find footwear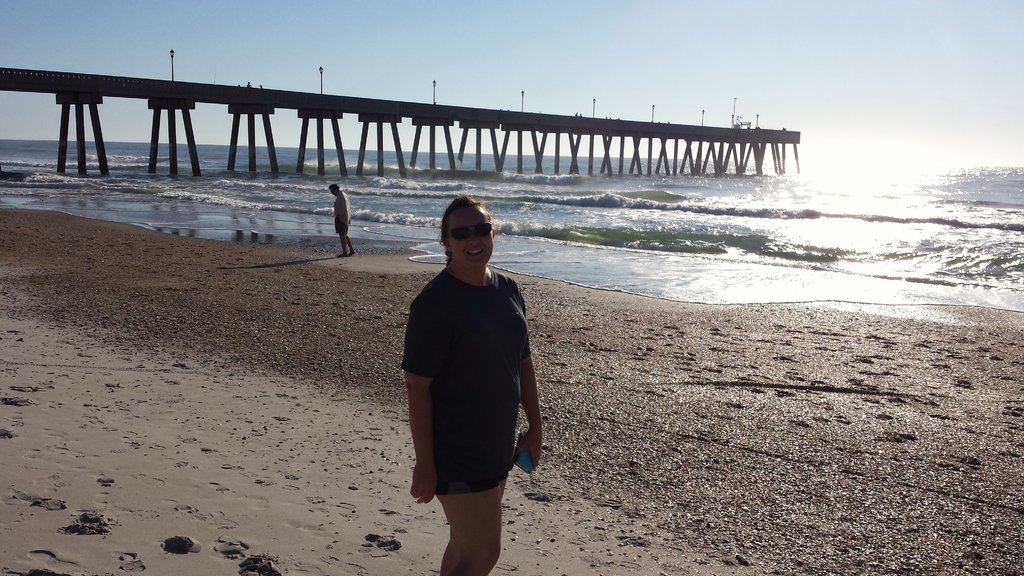
[348,253,356,257]
